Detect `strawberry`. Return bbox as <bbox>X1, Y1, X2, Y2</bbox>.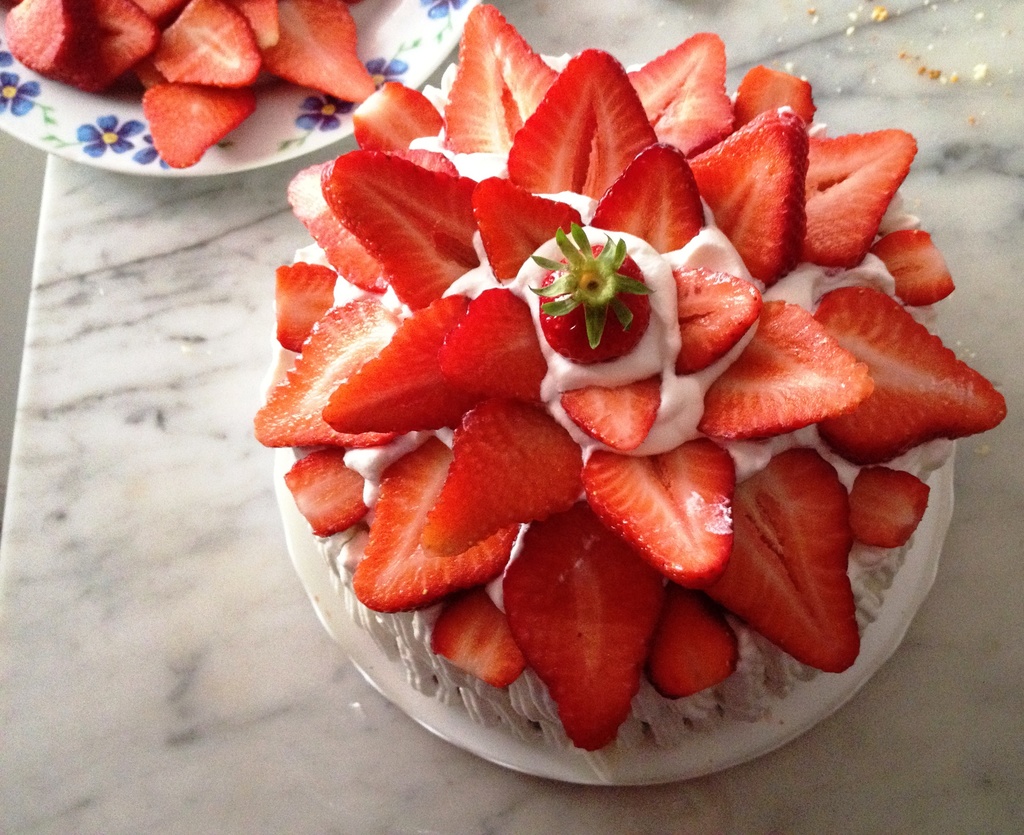
<bbox>316, 142, 511, 330</bbox>.
